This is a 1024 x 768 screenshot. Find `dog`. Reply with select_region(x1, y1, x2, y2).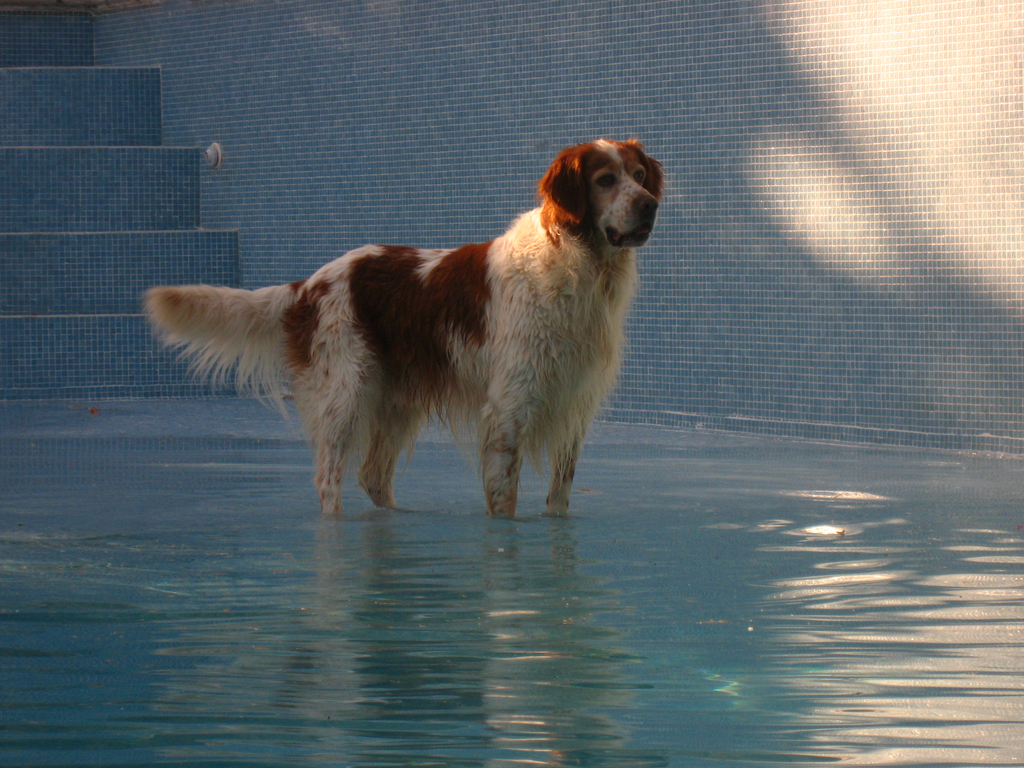
select_region(145, 138, 669, 521).
